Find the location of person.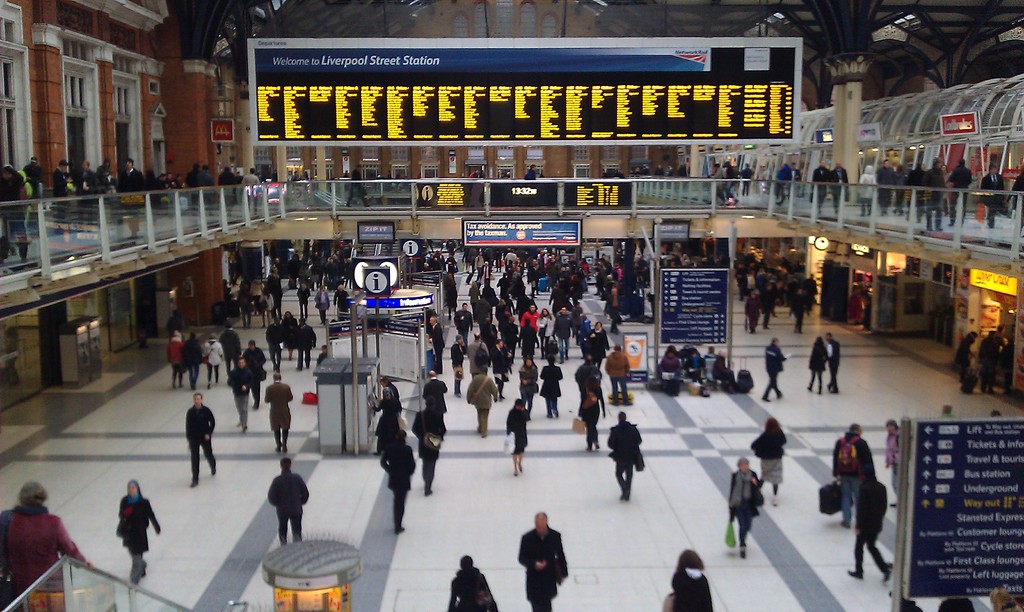
Location: [0, 479, 88, 611].
